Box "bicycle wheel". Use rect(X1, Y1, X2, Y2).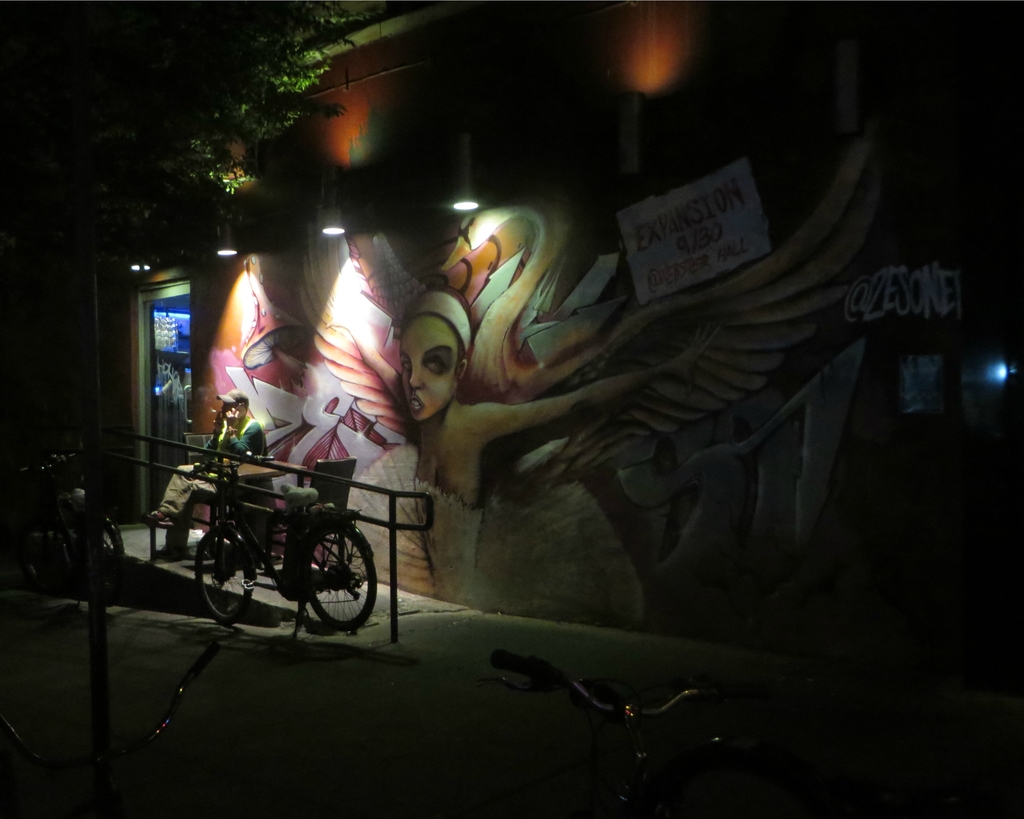
rect(194, 530, 255, 621).
